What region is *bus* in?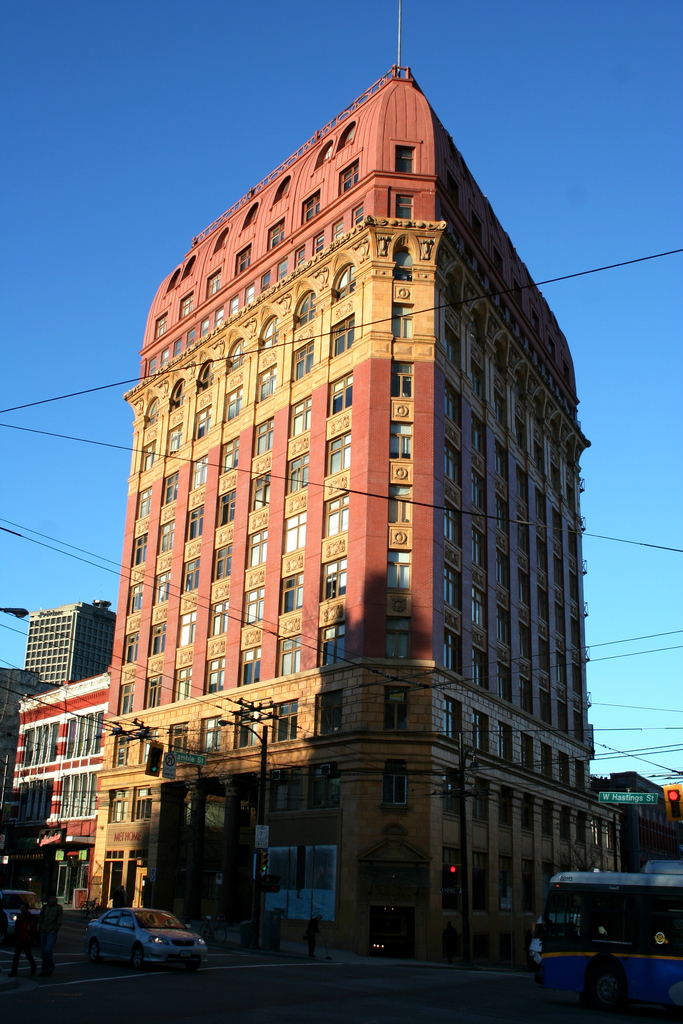
(541, 856, 682, 1007).
